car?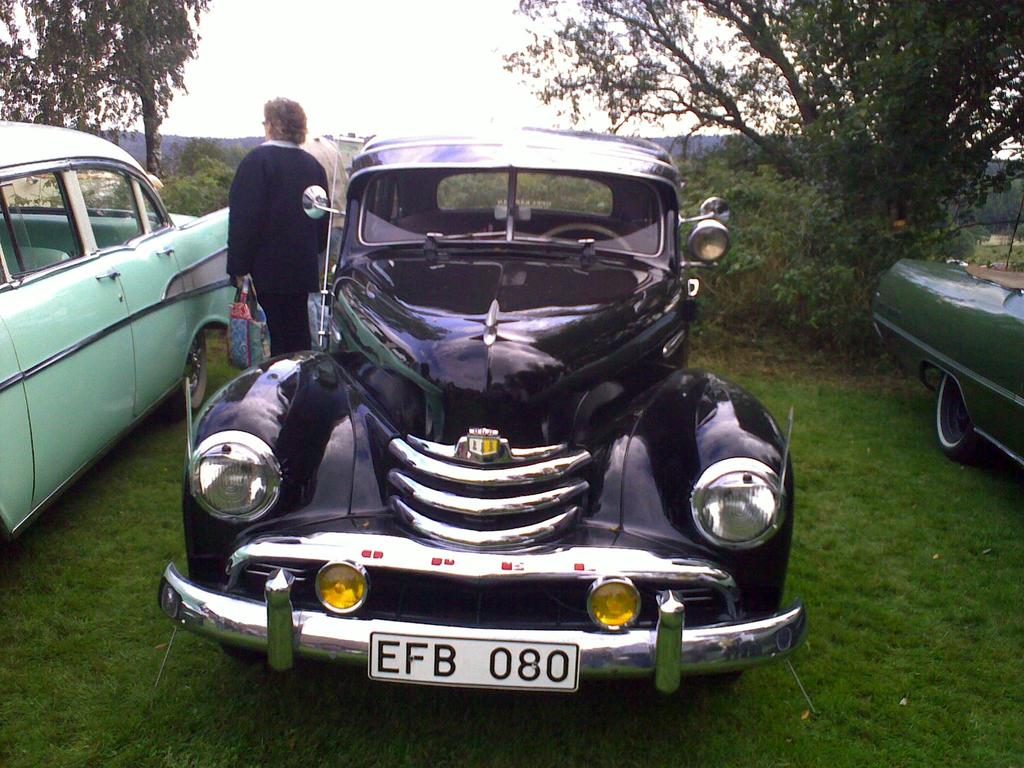
bbox=(0, 124, 230, 550)
